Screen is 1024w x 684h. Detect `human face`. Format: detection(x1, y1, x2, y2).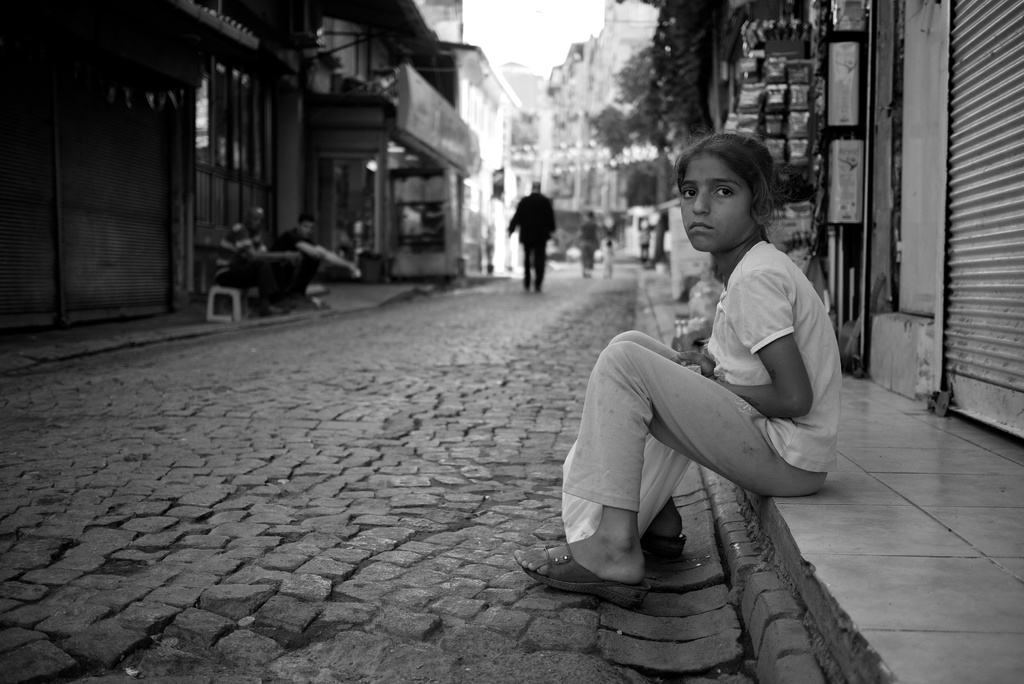
detection(678, 156, 754, 252).
